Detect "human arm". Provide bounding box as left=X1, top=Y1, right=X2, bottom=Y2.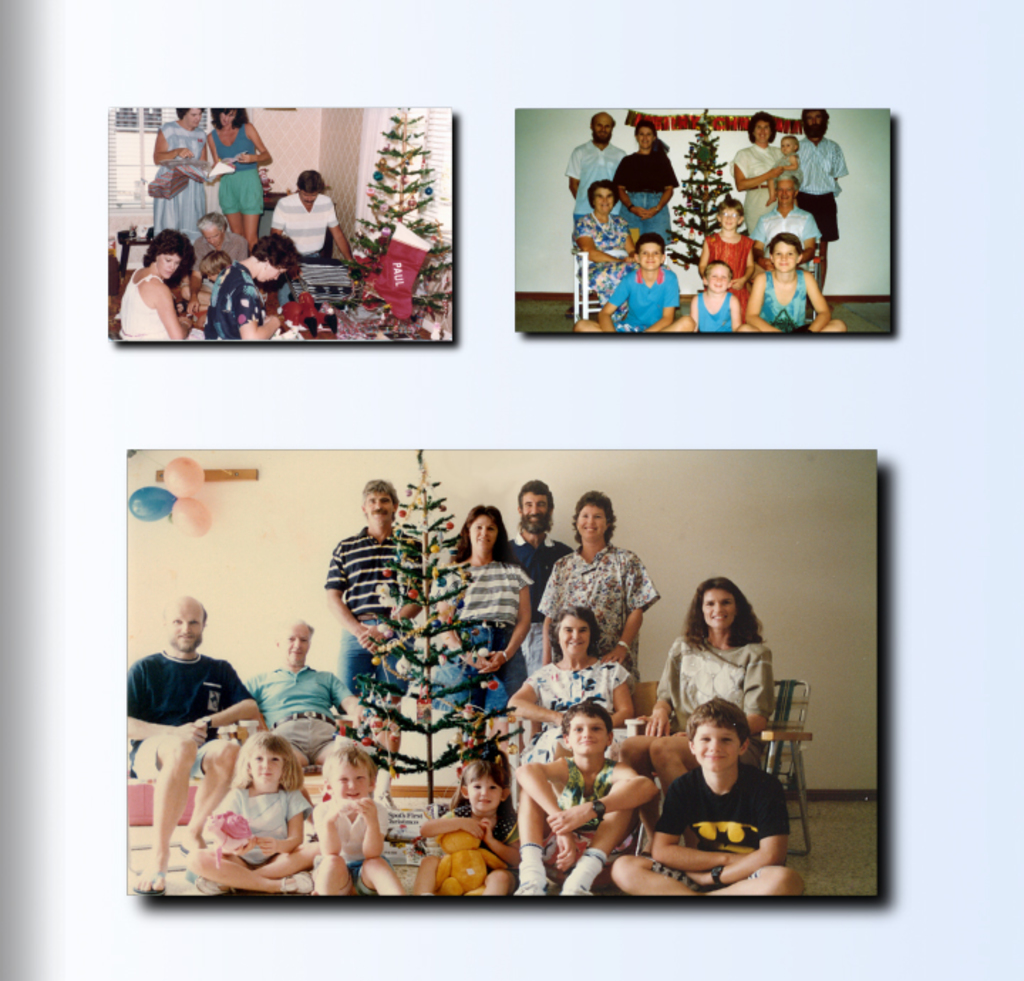
left=260, top=808, right=304, bottom=853.
